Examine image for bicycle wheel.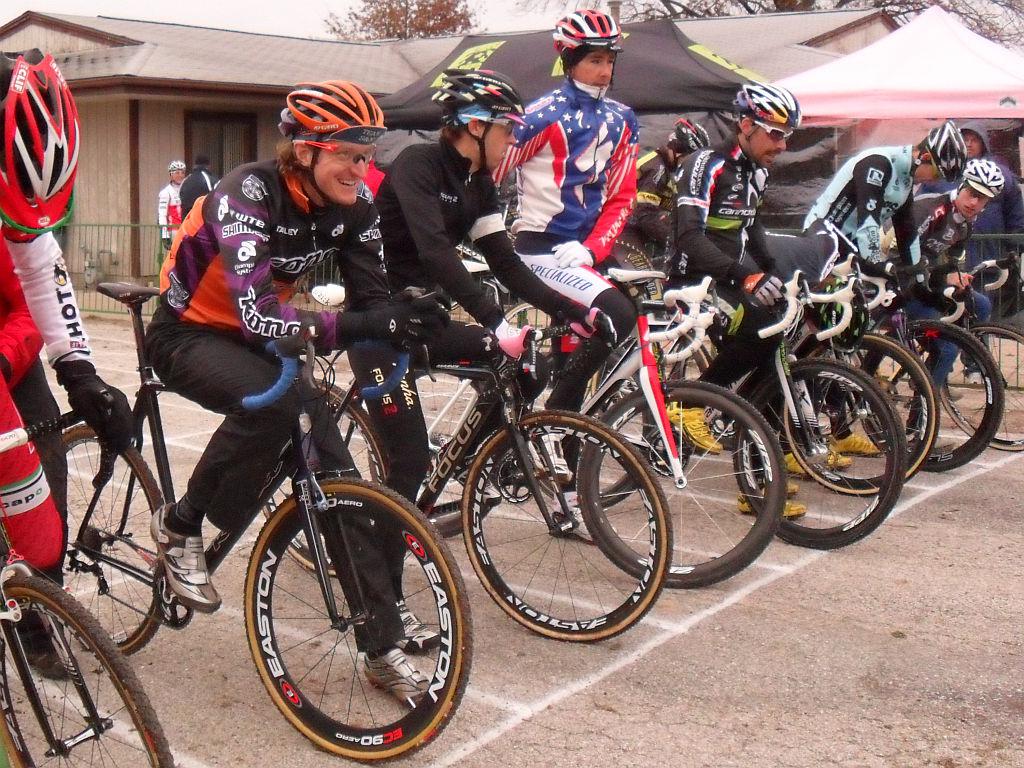
Examination result: (x1=449, y1=404, x2=681, y2=651).
